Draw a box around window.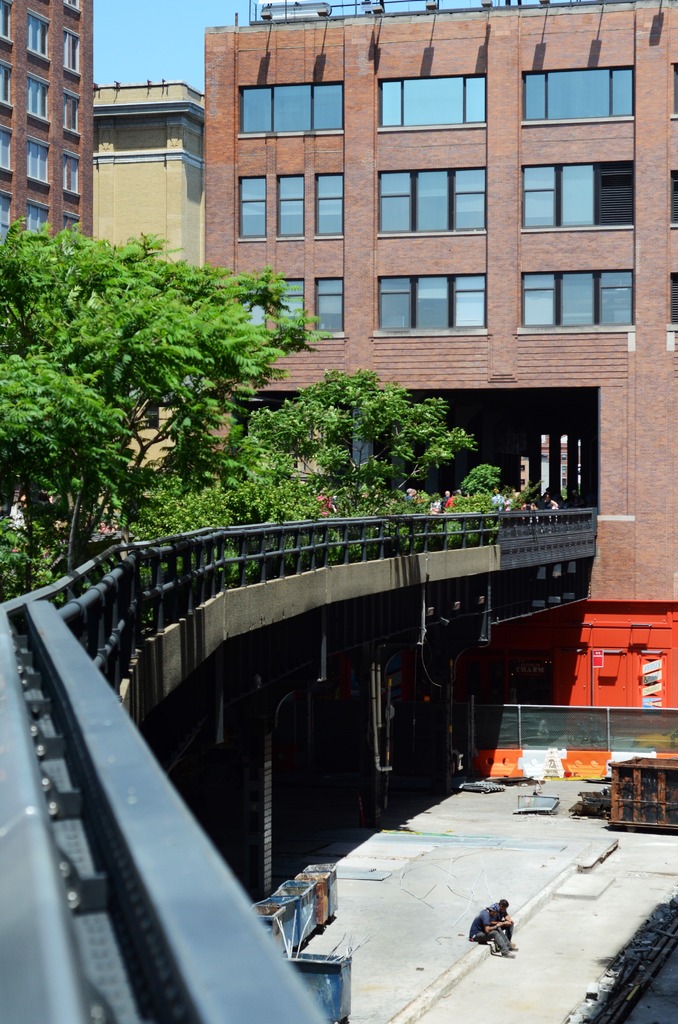
crop(243, 298, 266, 327).
